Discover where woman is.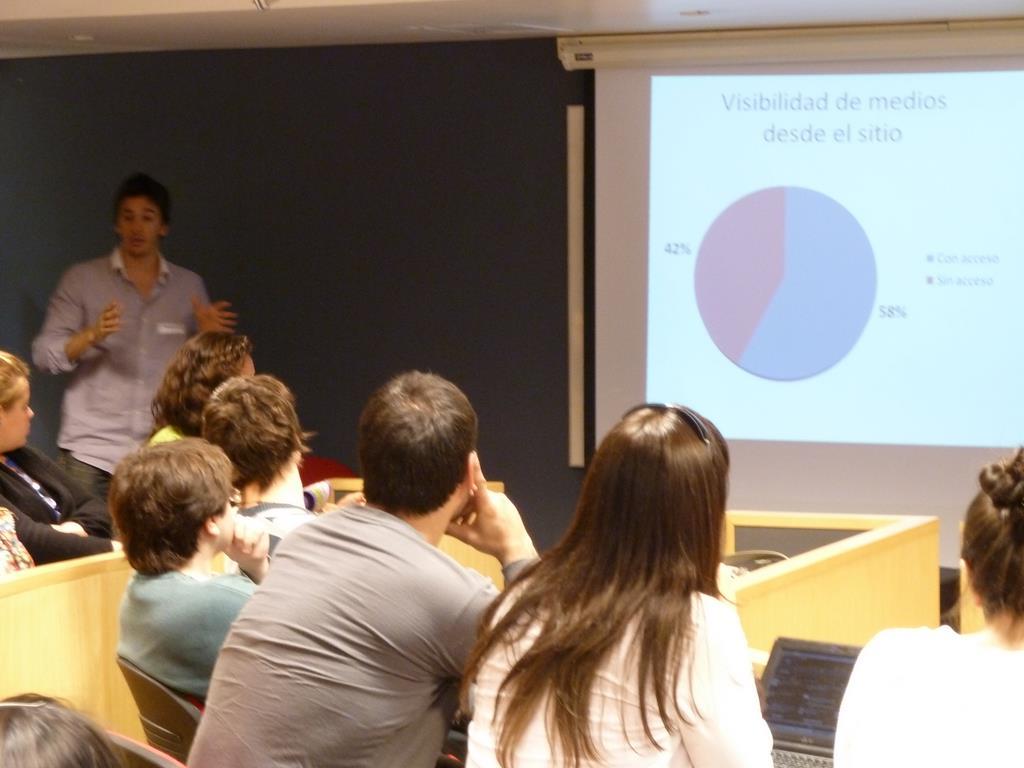
Discovered at (146, 327, 258, 451).
